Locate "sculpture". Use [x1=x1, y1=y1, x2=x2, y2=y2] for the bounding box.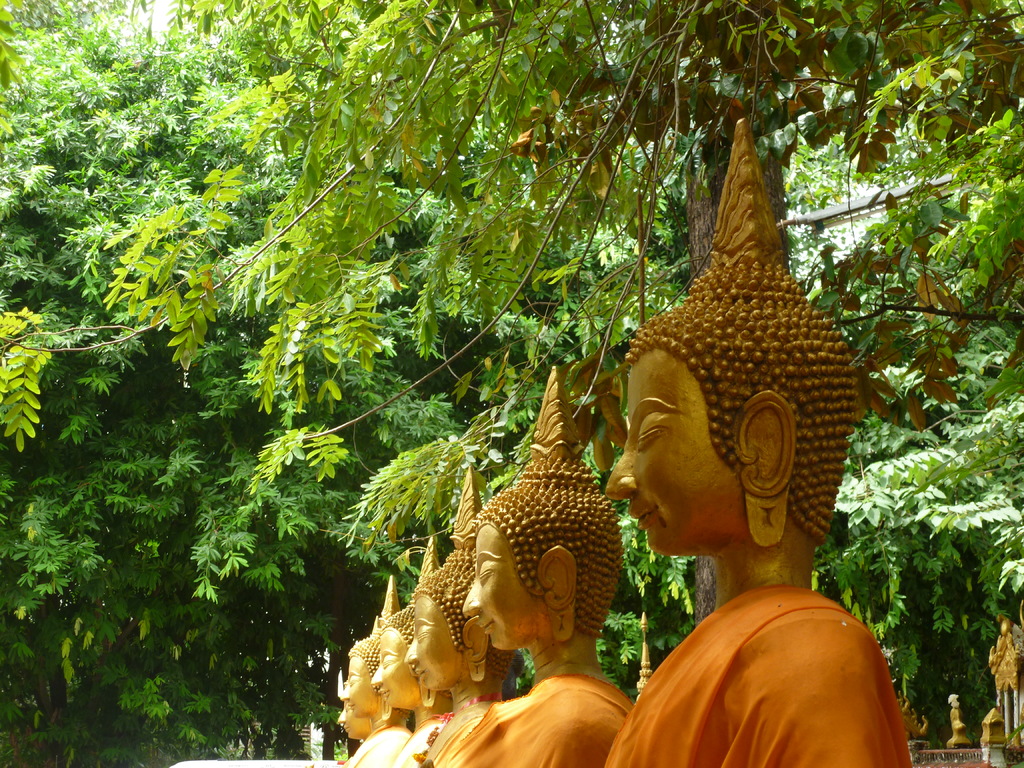
[x1=362, y1=521, x2=453, y2=767].
